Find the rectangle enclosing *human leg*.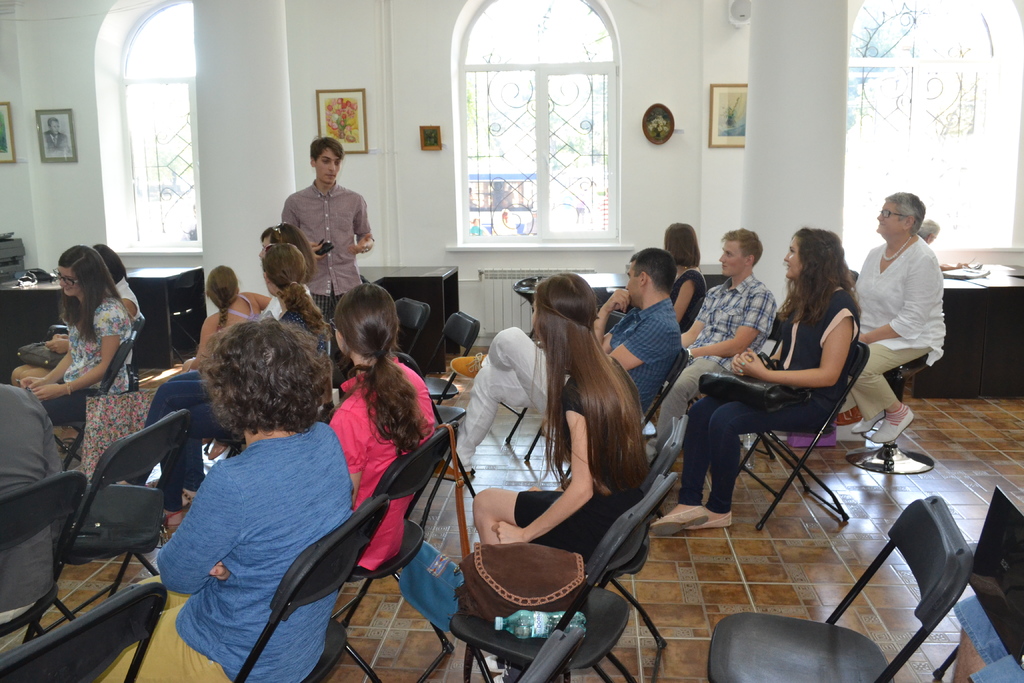
Rect(656, 356, 736, 458).
